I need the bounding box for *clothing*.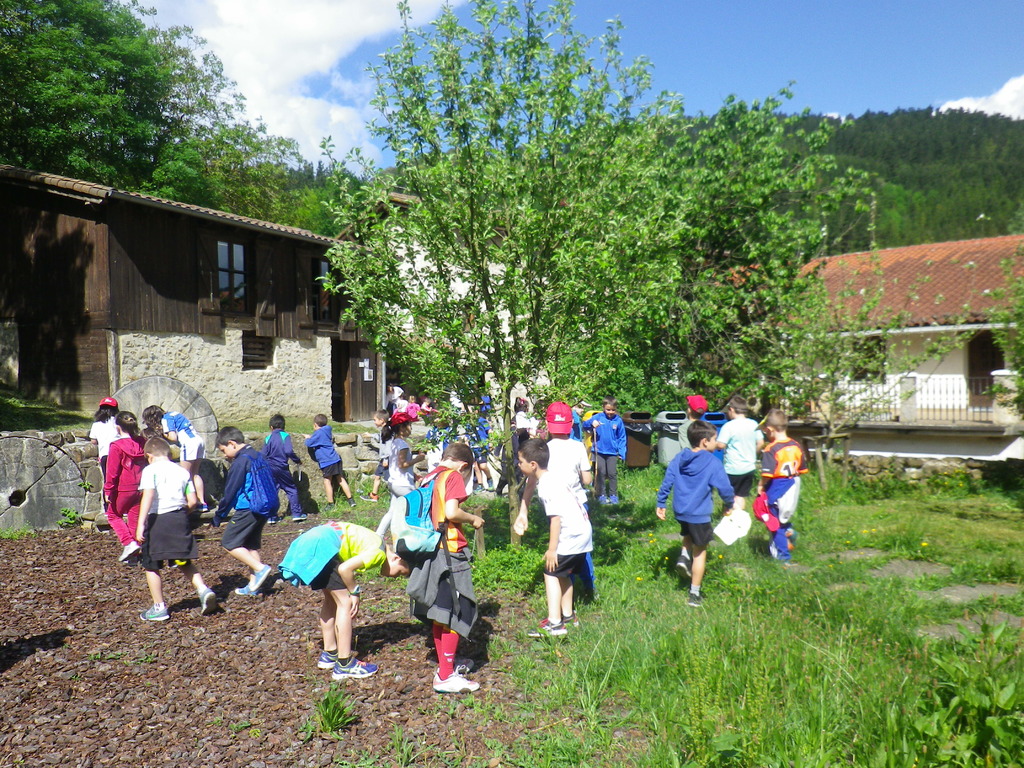
Here it is: bbox=[530, 461, 593, 579].
